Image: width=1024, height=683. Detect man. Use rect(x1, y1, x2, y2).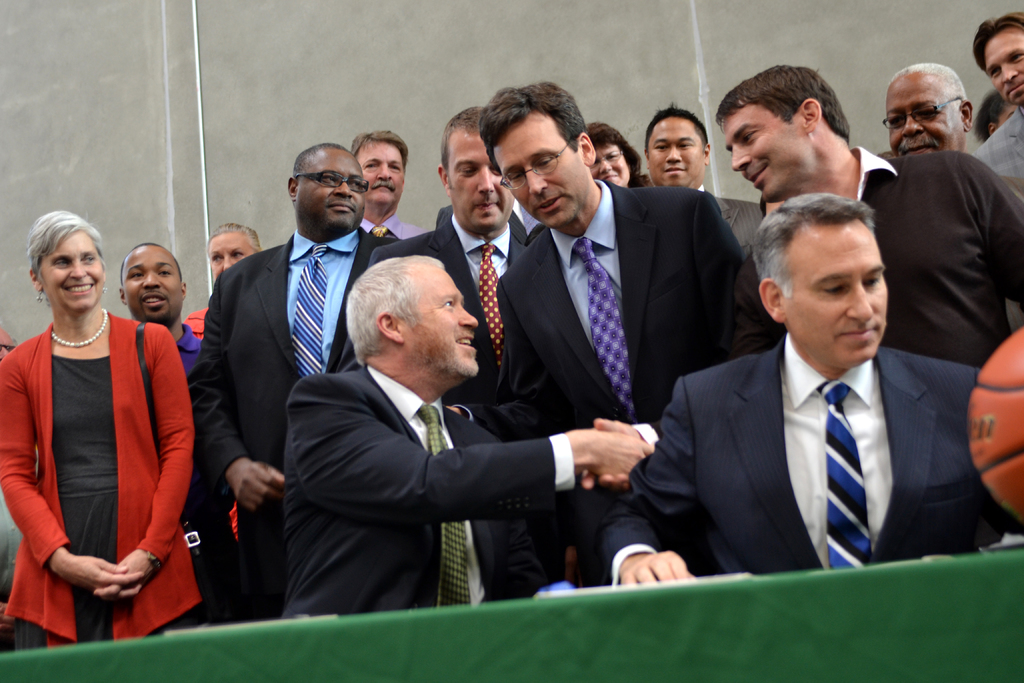
rect(964, 7, 1023, 200).
